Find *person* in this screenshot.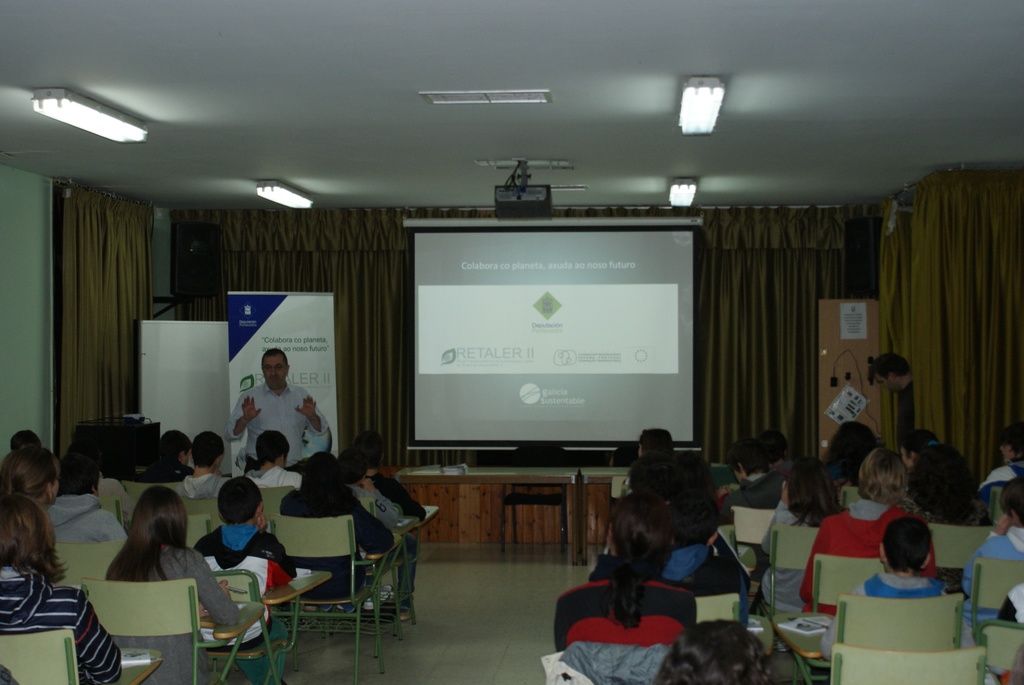
The bounding box for *person* is 643,614,762,684.
